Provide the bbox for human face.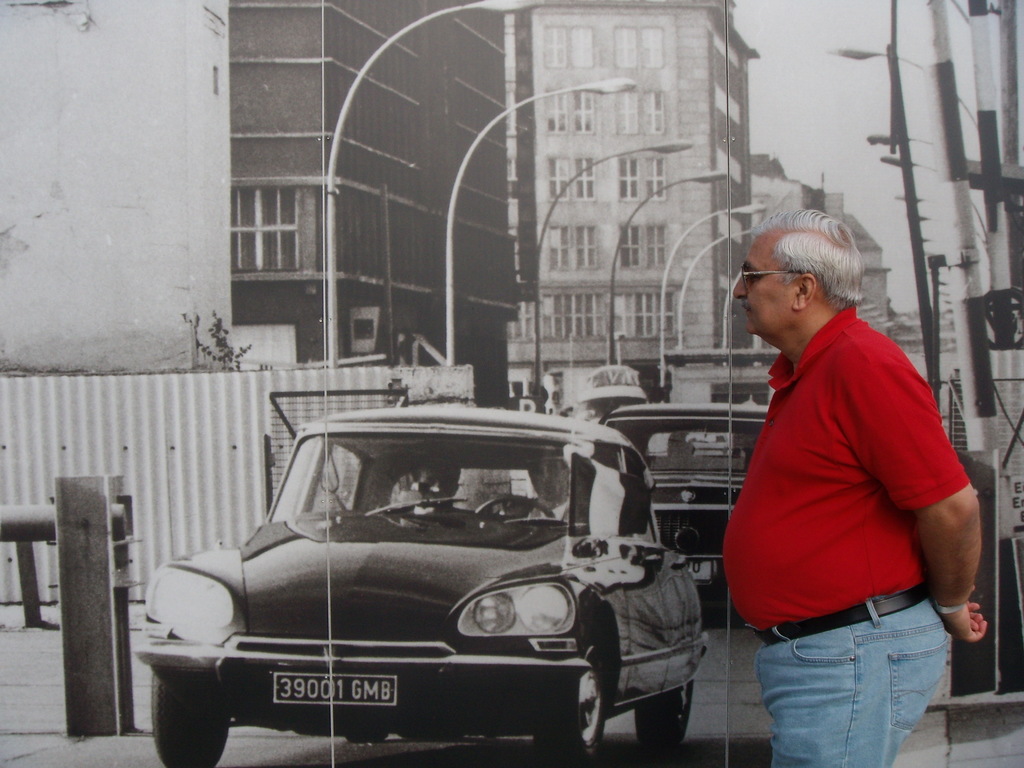
{"left": 735, "top": 230, "right": 803, "bottom": 337}.
